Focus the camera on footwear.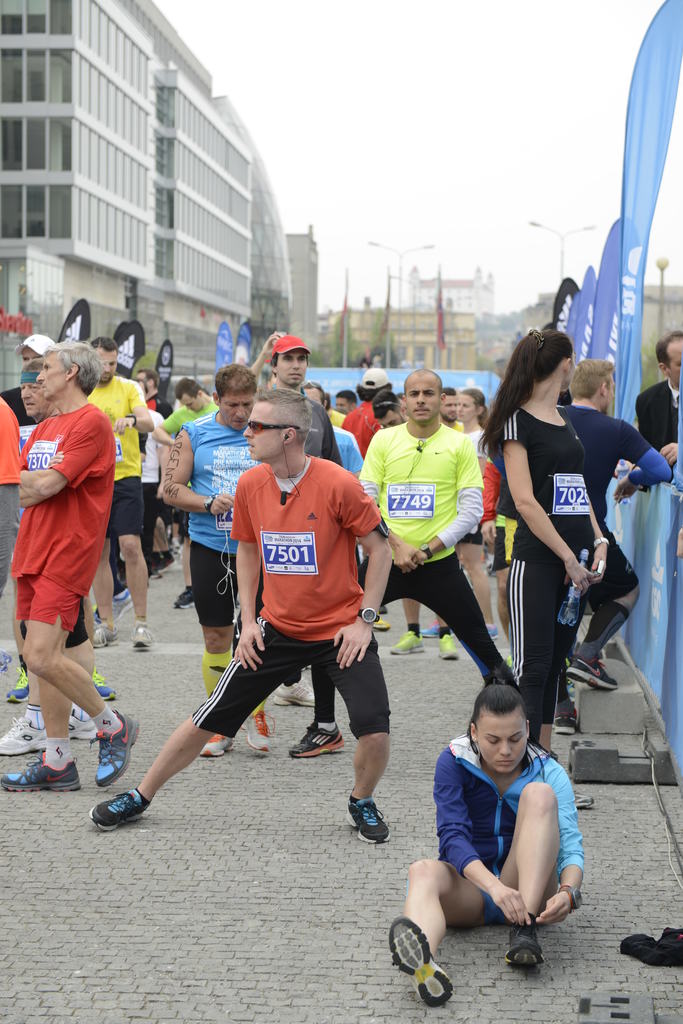
Focus region: x1=200, y1=724, x2=237, y2=757.
